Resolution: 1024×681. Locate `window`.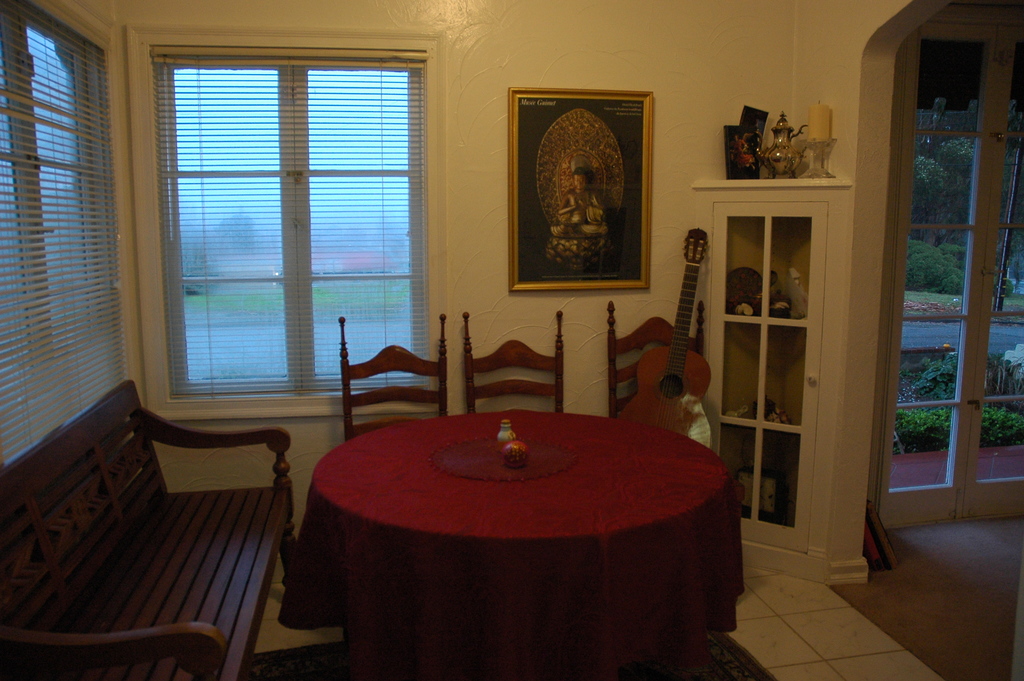
(0, 1, 129, 466).
